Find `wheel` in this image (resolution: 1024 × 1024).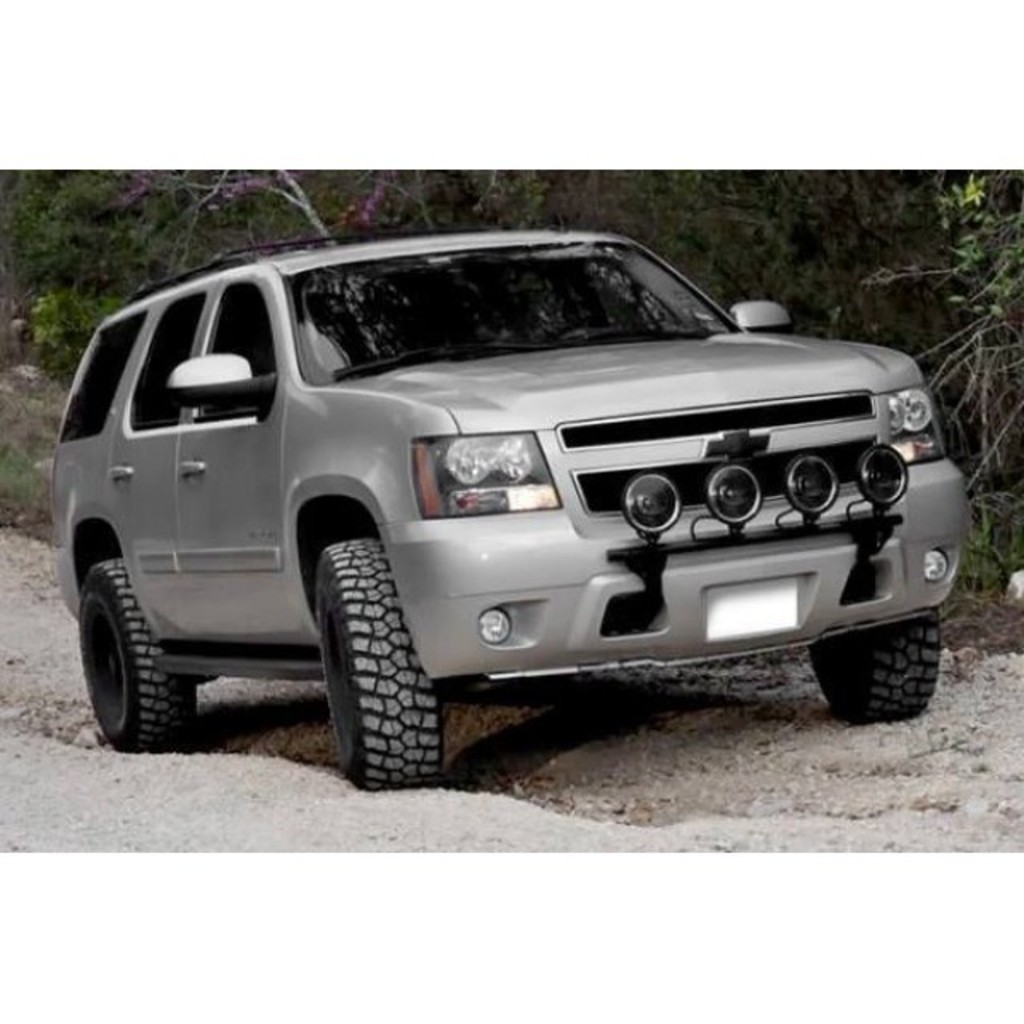
[66,546,187,742].
